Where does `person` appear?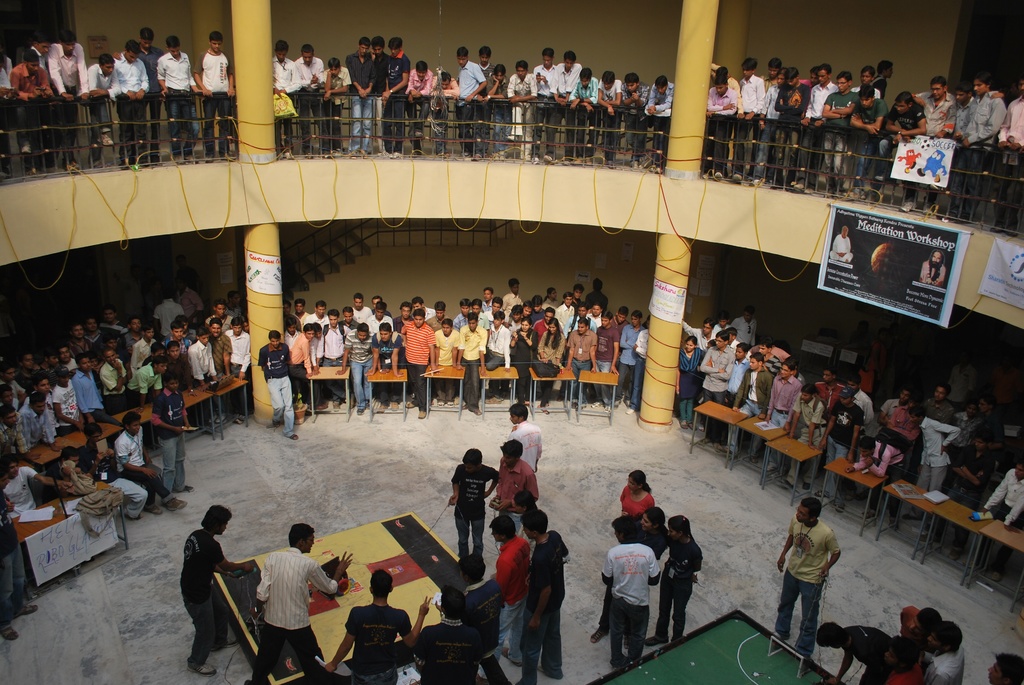
Appears at bbox=[227, 289, 245, 317].
